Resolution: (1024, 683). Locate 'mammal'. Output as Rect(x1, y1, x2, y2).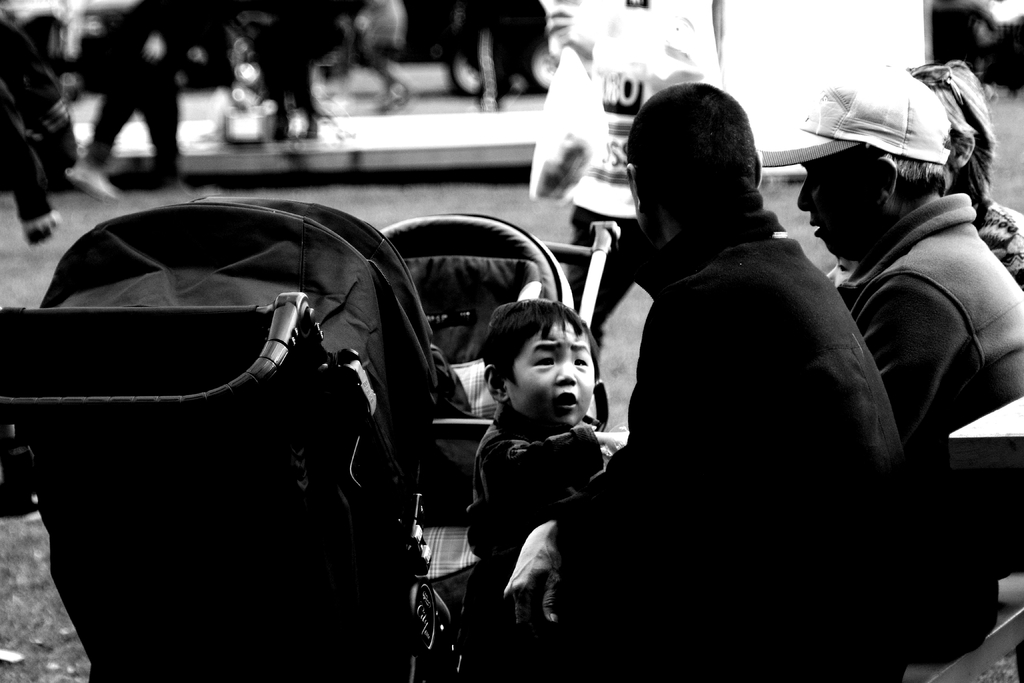
Rect(349, 0, 392, 111).
